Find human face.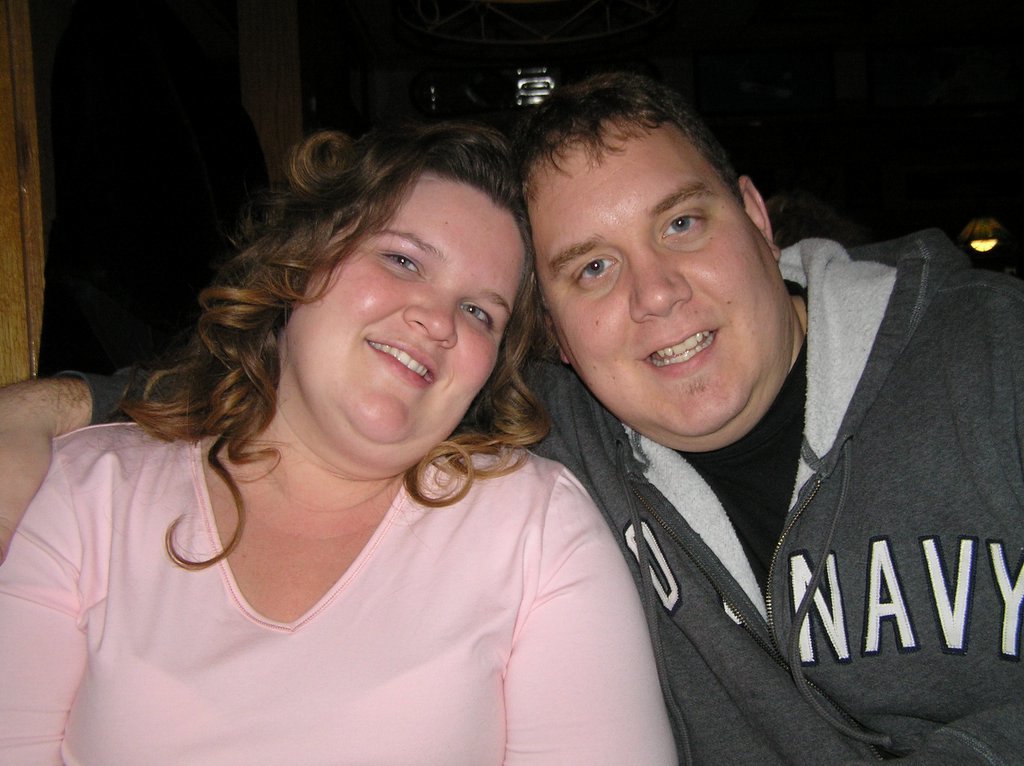
rect(272, 169, 528, 458).
